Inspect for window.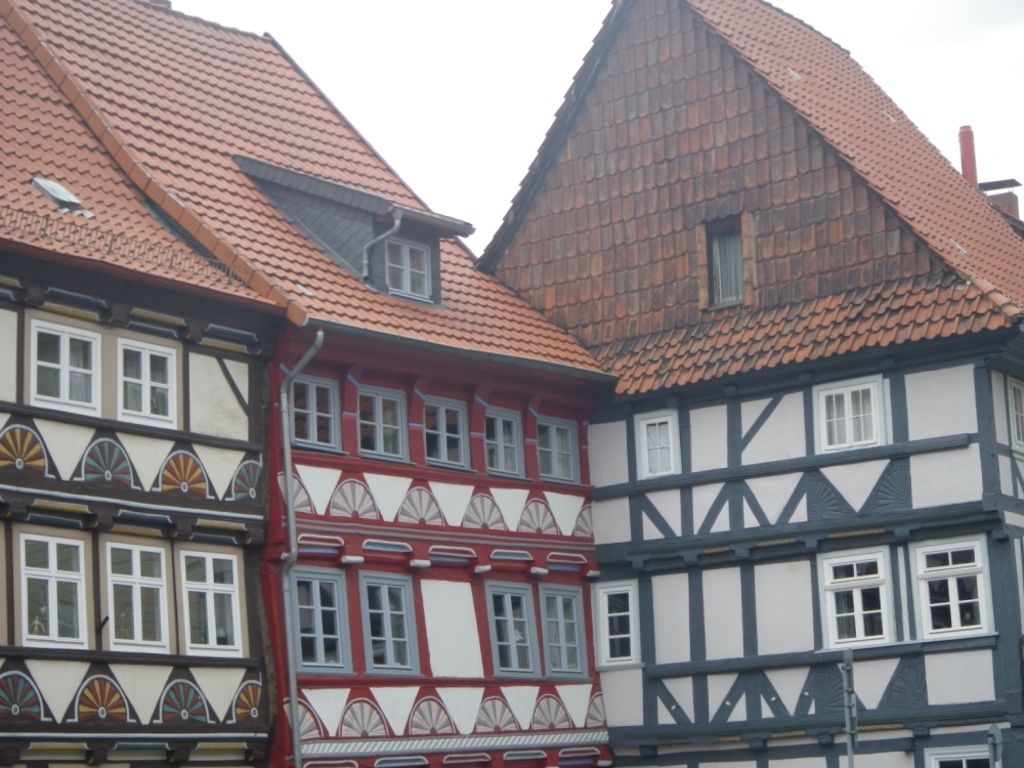
Inspection: 387 241 430 296.
